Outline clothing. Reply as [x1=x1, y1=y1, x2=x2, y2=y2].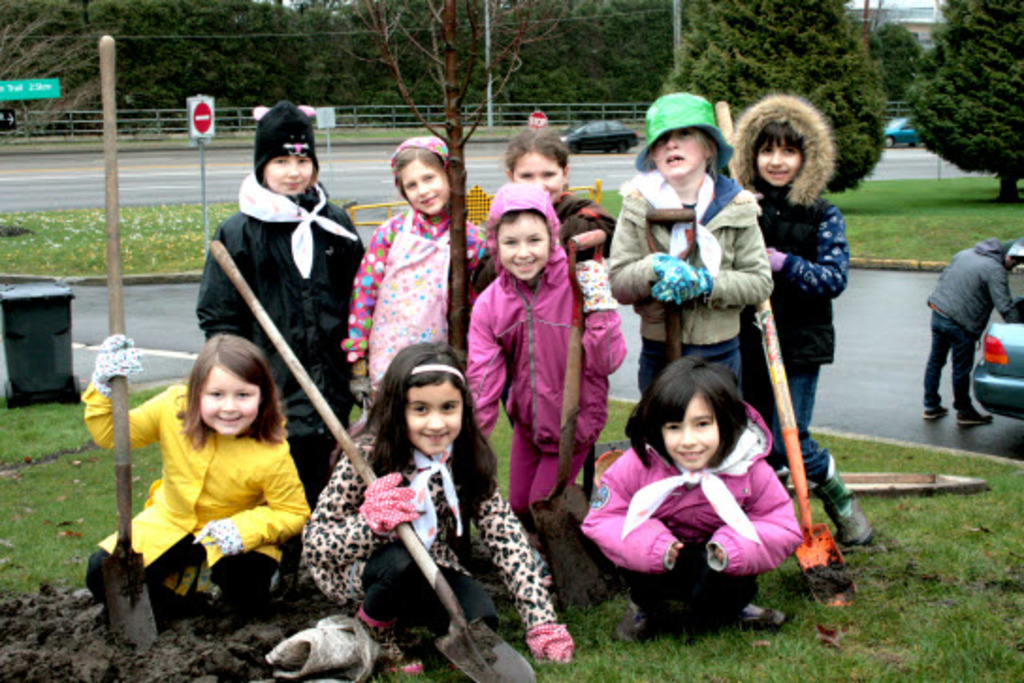
[x1=589, y1=427, x2=819, y2=612].
